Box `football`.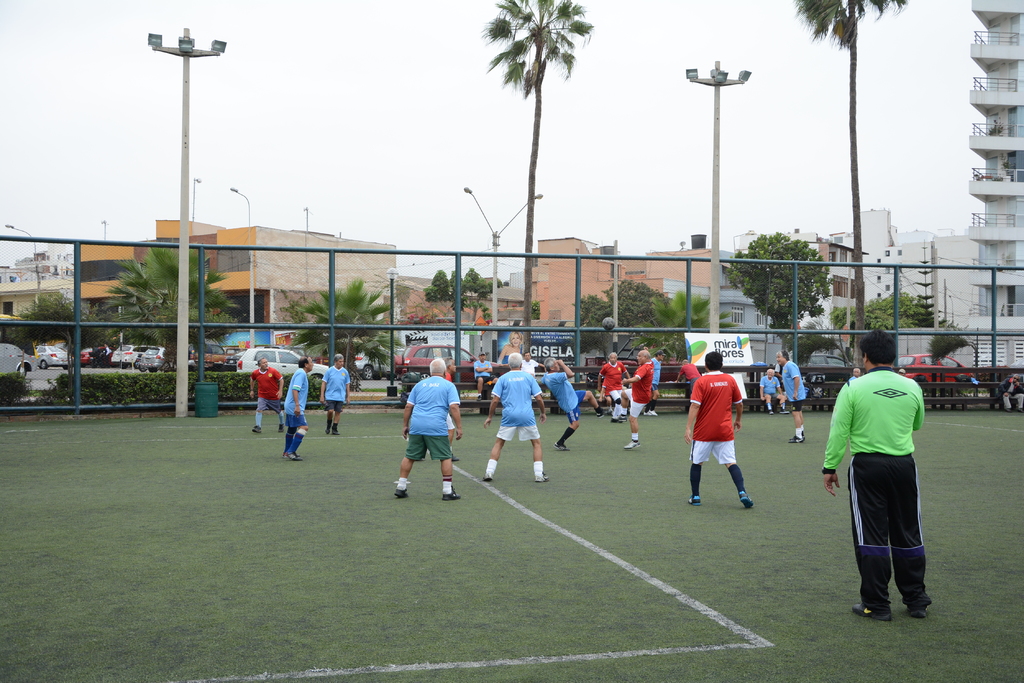
601 317 615 332.
